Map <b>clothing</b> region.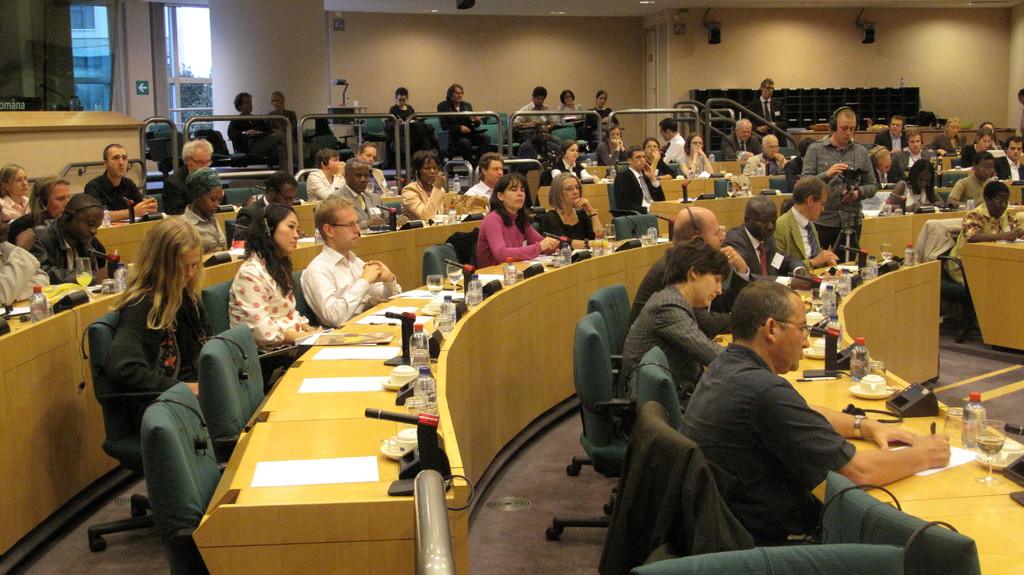
Mapped to bbox=(161, 163, 232, 215).
